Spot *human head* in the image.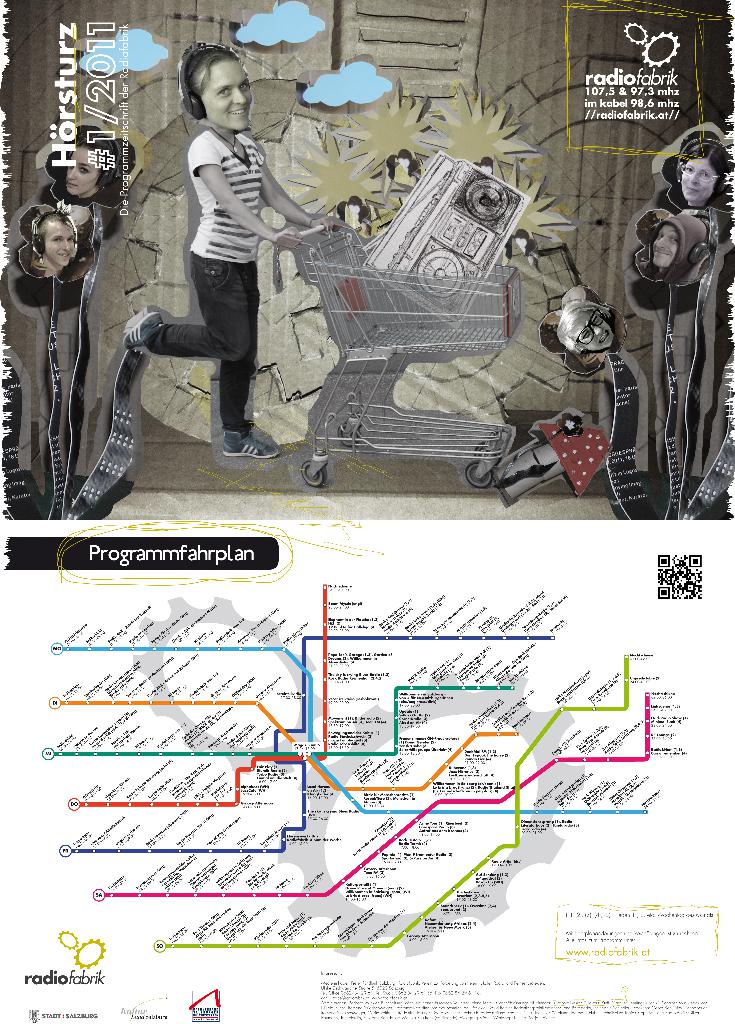
*human head* found at box=[650, 214, 707, 270].
